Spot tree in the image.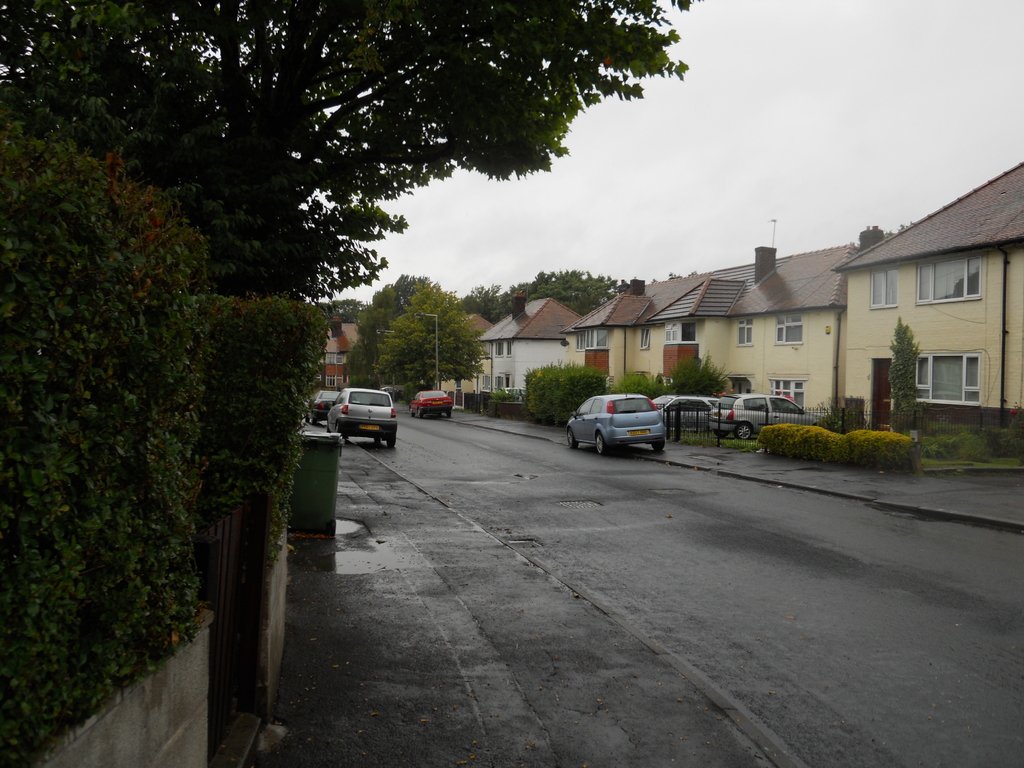
tree found at bbox=[885, 316, 925, 436].
